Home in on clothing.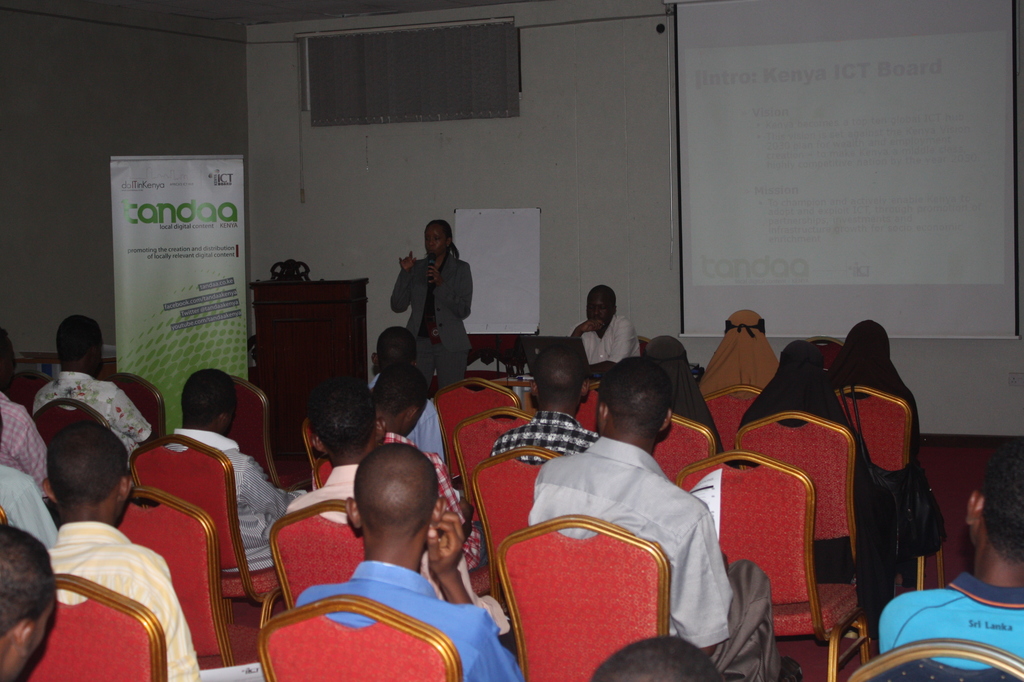
Homed in at select_region(822, 316, 921, 437).
